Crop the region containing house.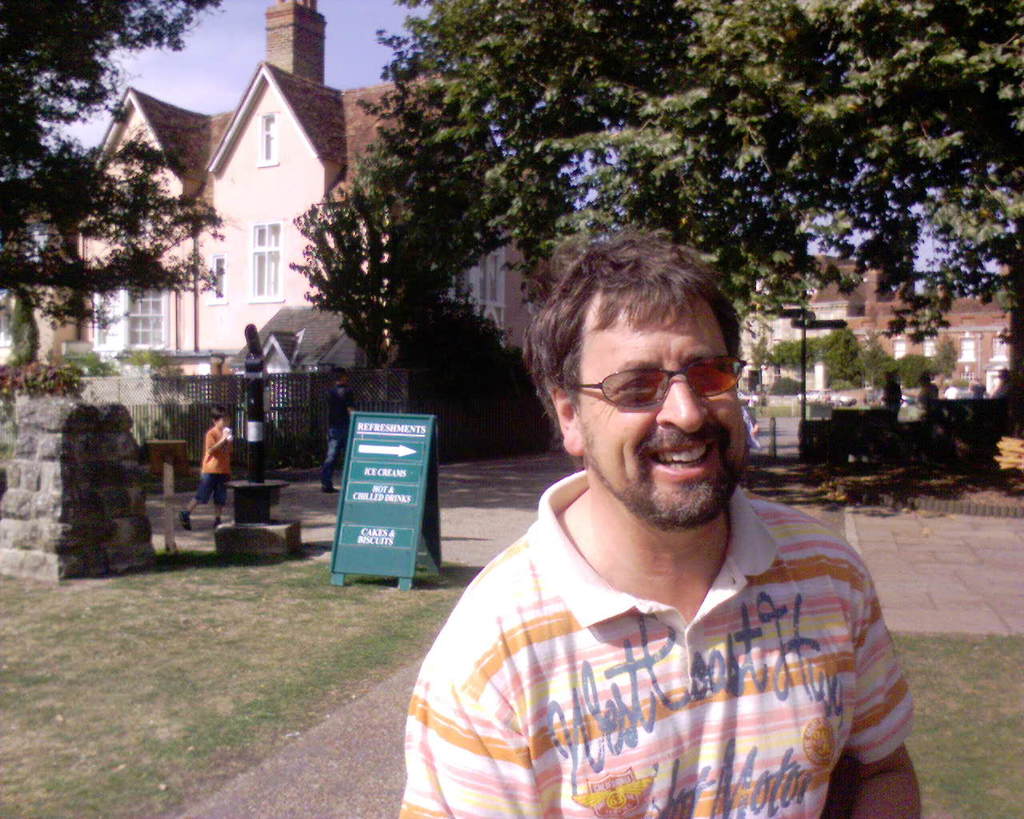
Crop region: locate(6, 3, 532, 367).
